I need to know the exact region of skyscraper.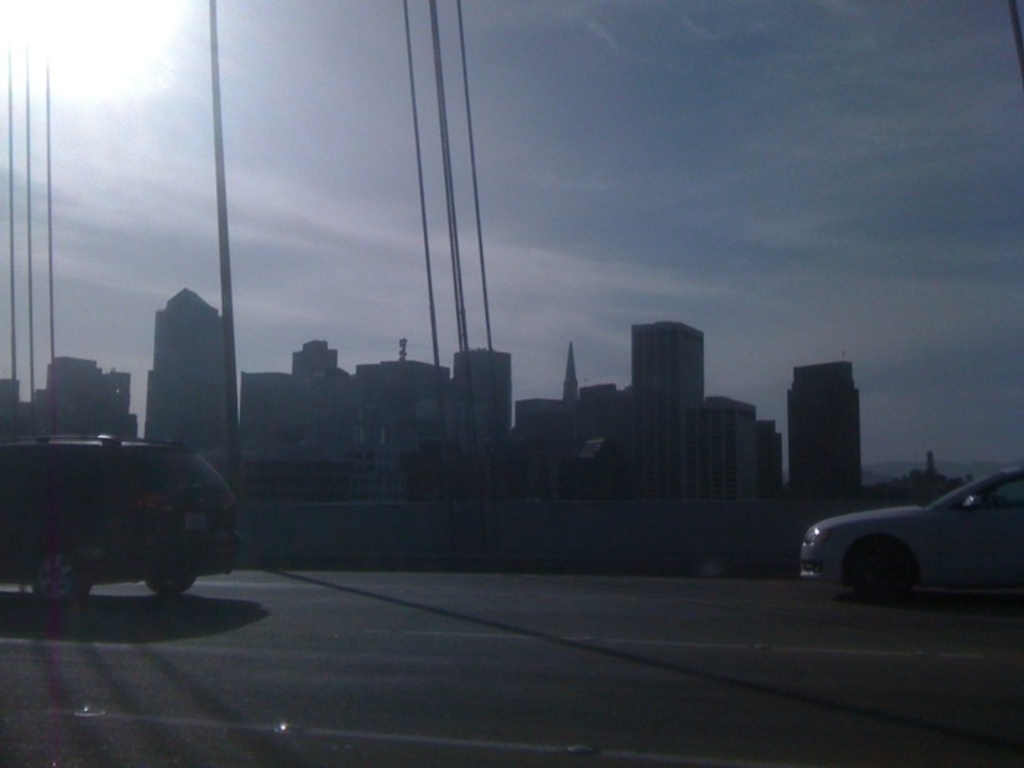
Region: pyautogui.locateOnScreen(704, 382, 781, 516).
